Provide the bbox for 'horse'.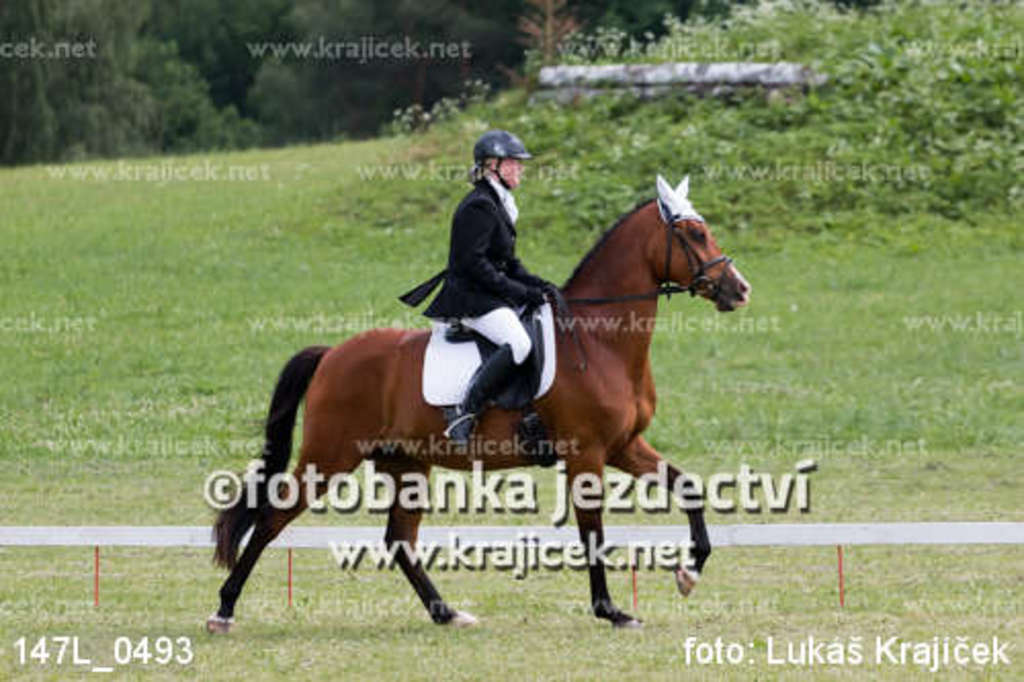
{"x1": 207, "y1": 172, "x2": 750, "y2": 639}.
